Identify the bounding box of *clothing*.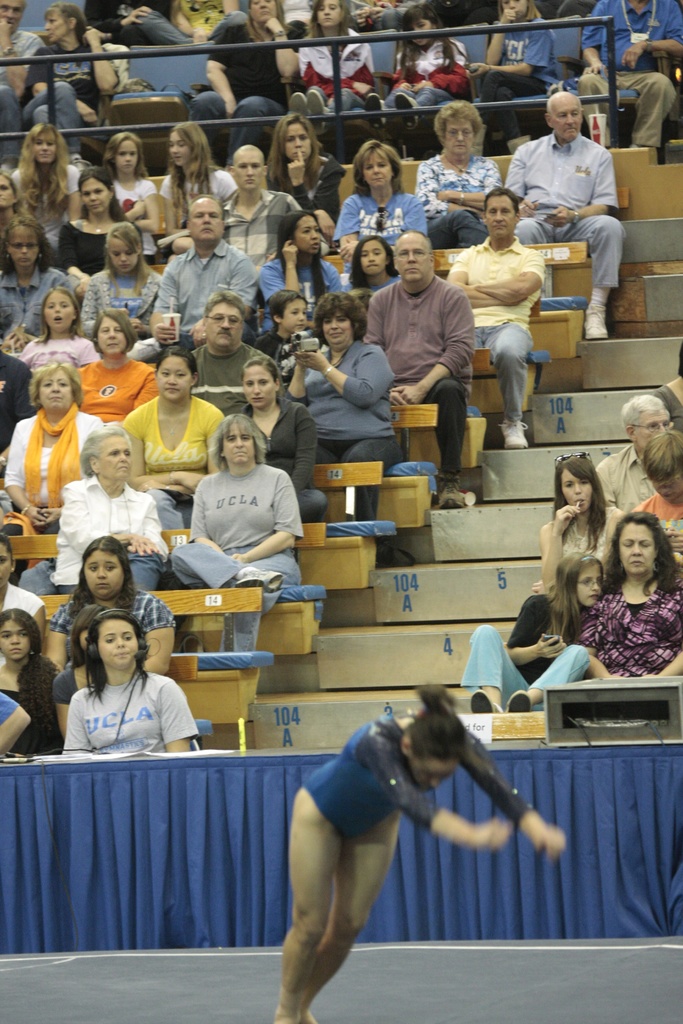
locate(0, 260, 88, 342).
